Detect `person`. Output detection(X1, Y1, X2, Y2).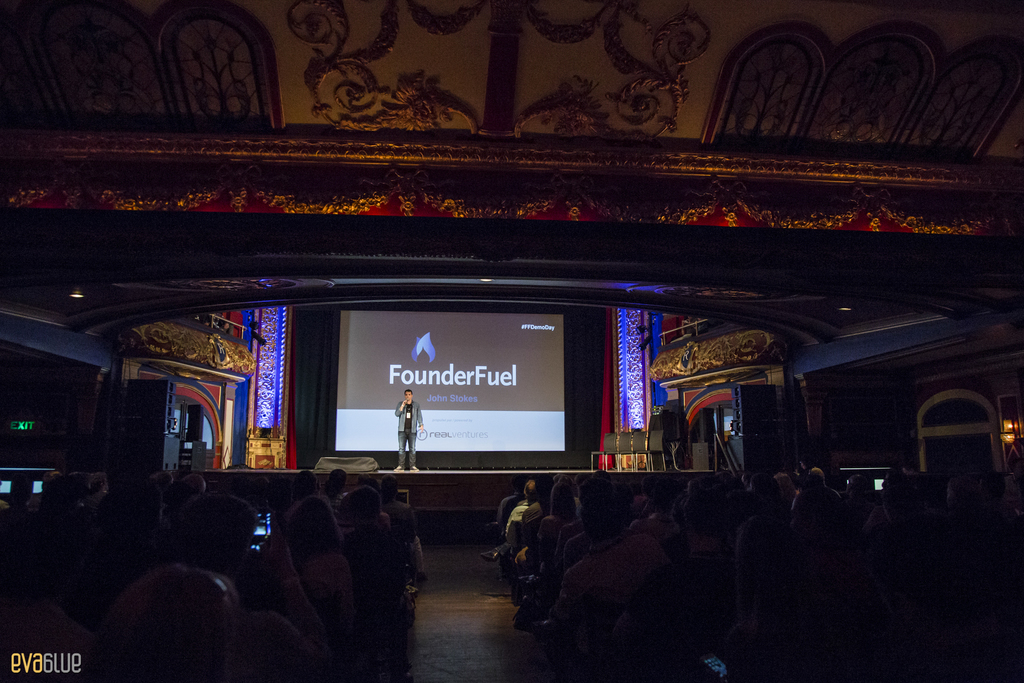
detection(285, 499, 354, 649).
